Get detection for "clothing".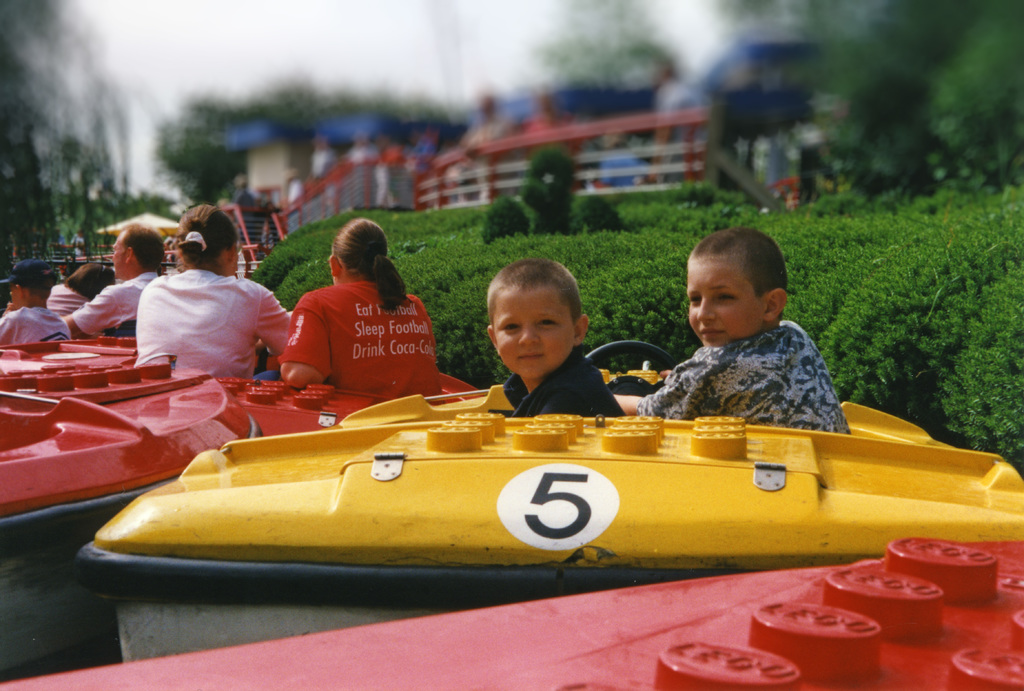
Detection: left=71, top=273, right=162, bottom=339.
